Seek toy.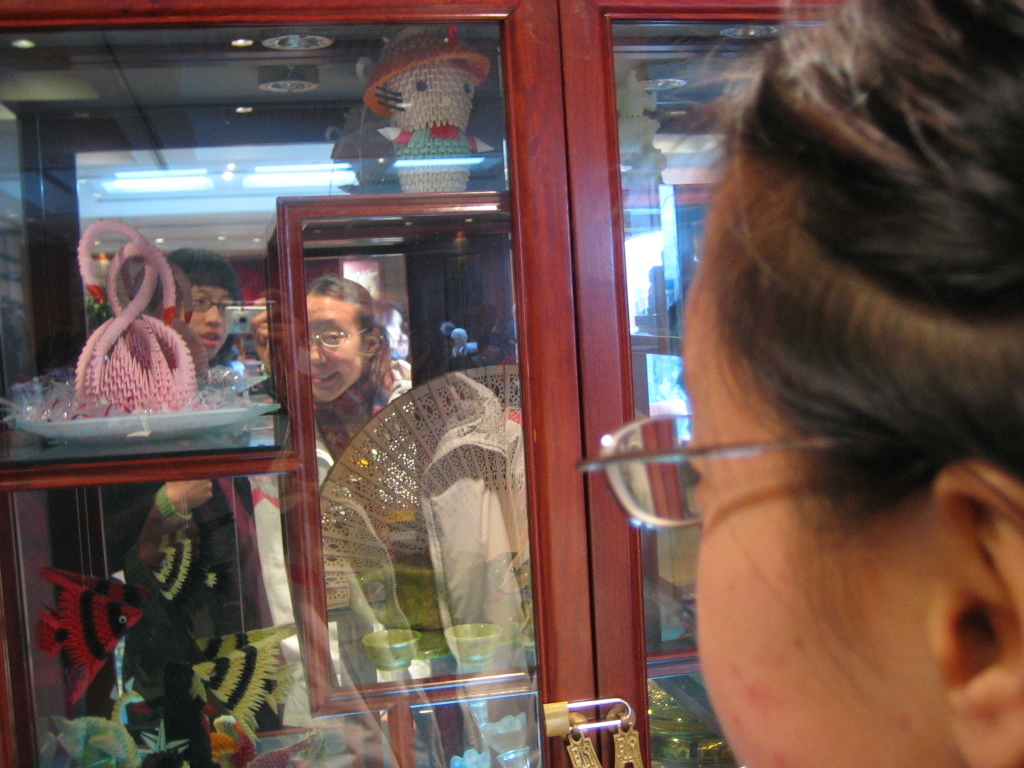
crop(611, 71, 665, 200).
